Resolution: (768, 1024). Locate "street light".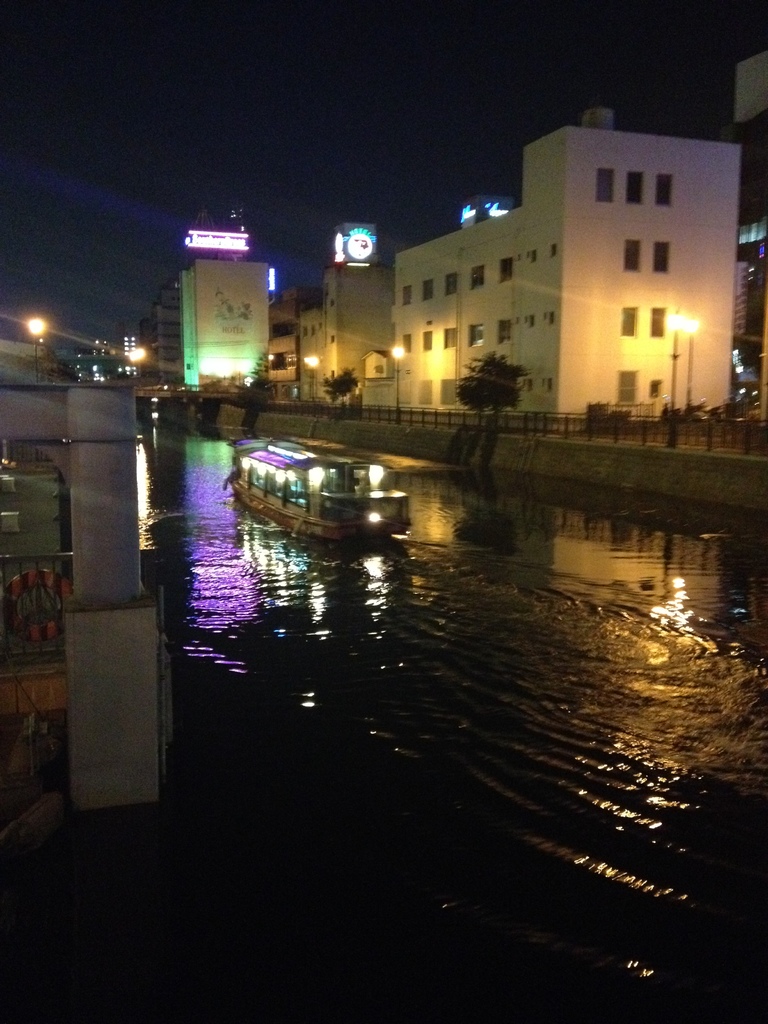
{"x1": 298, "y1": 355, "x2": 317, "y2": 400}.
